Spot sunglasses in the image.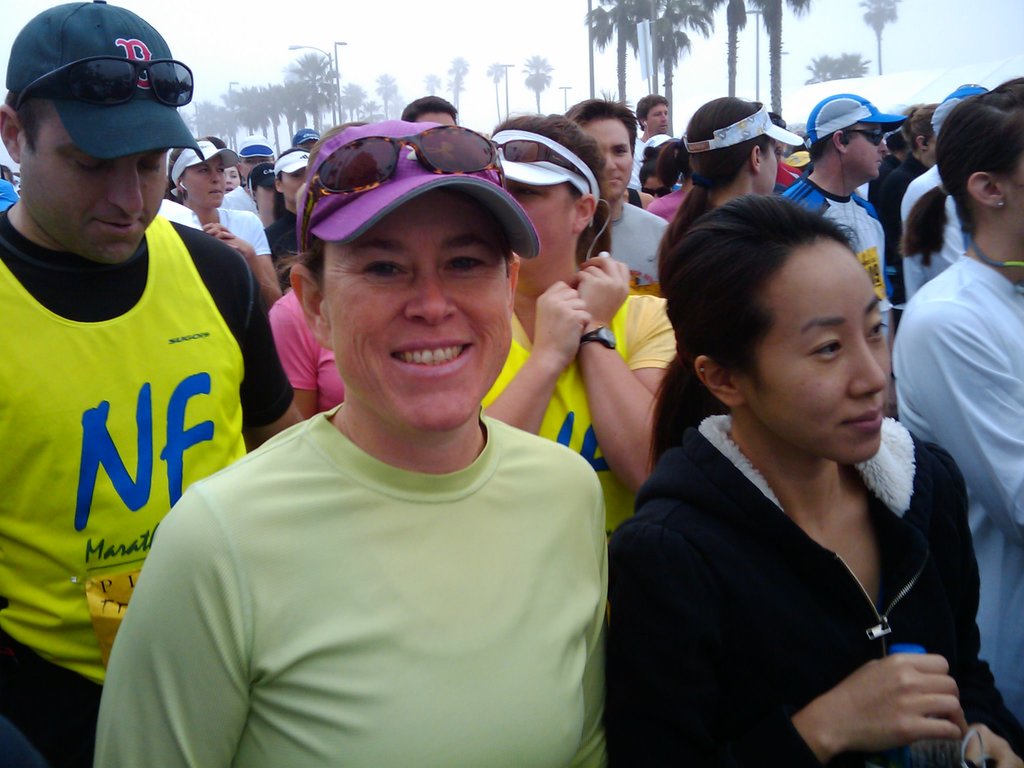
sunglasses found at detection(852, 127, 884, 146).
